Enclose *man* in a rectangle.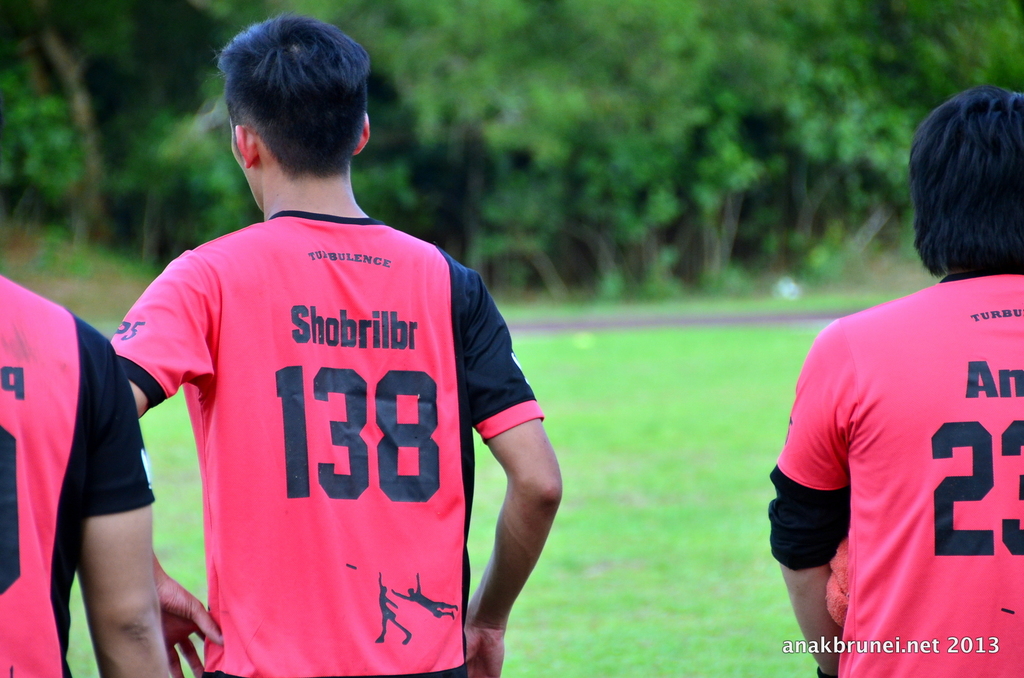
region(761, 80, 1023, 677).
